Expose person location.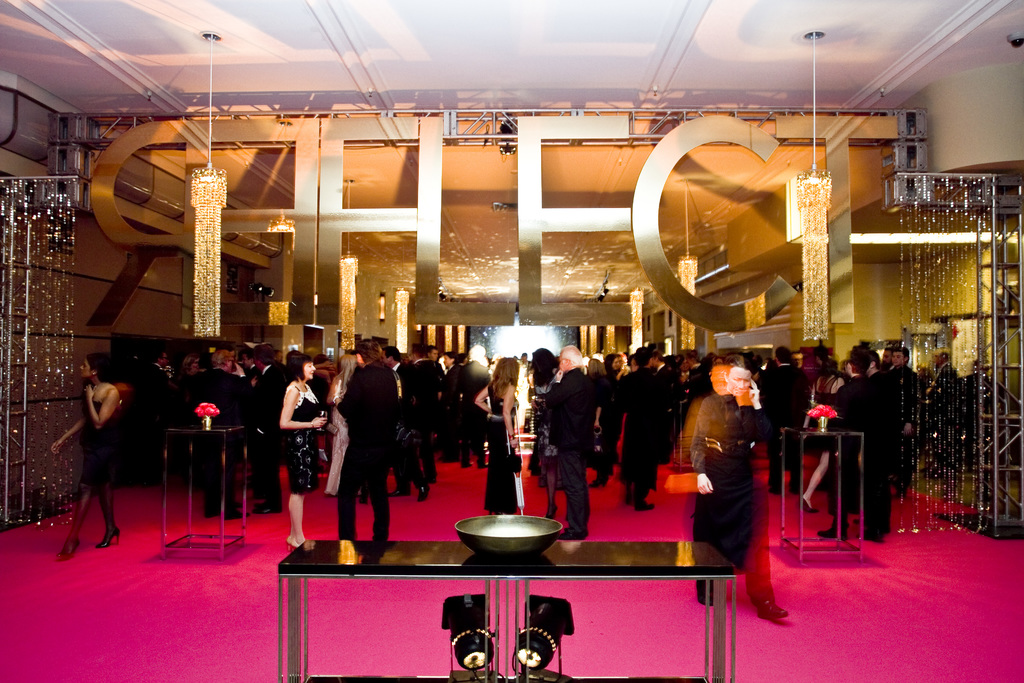
Exposed at bbox=(474, 363, 523, 516).
